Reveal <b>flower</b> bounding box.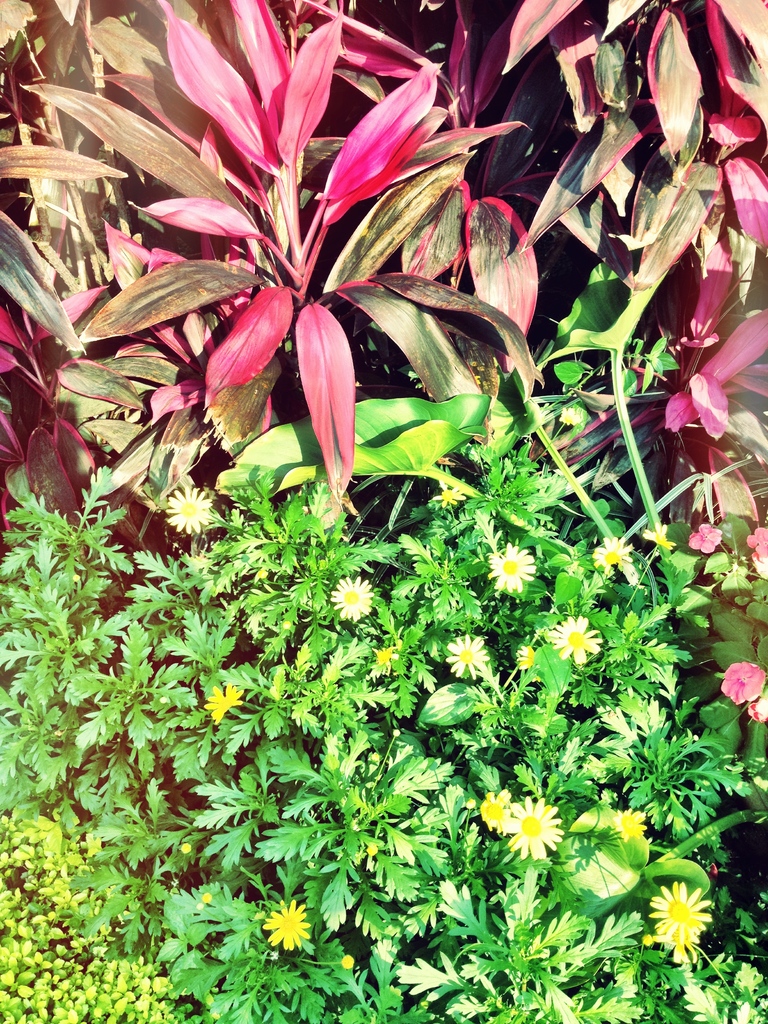
Revealed: BBox(589, 534, 636, 574).
